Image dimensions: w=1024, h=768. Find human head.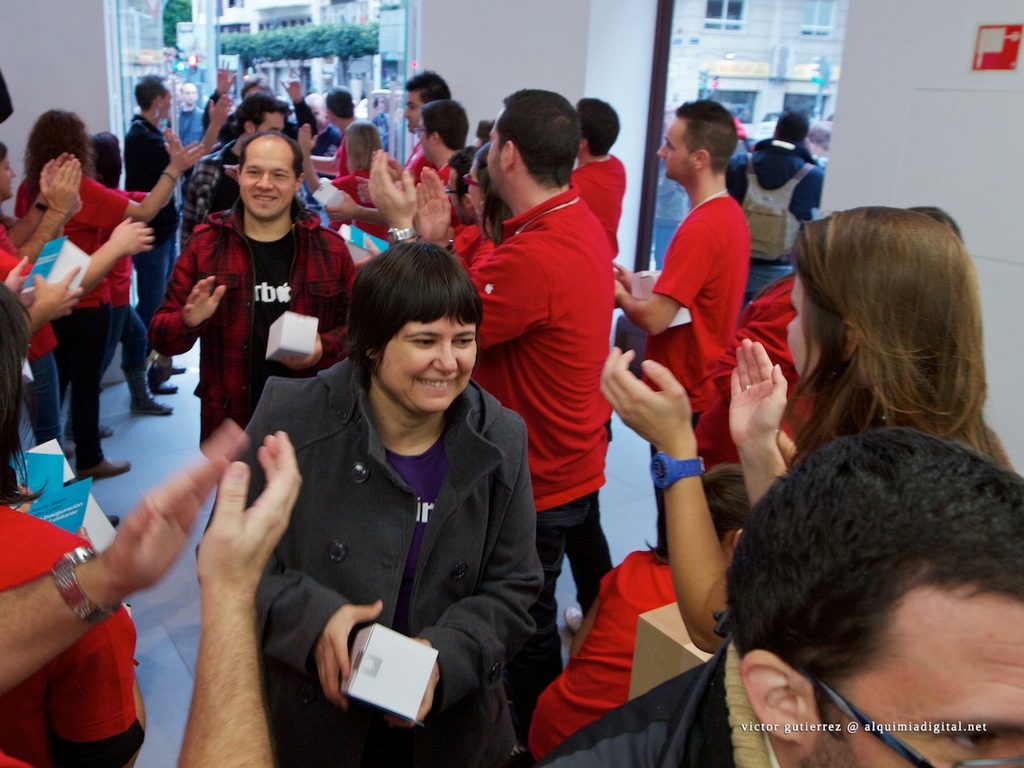
rect(302, 92, 323, 128).
